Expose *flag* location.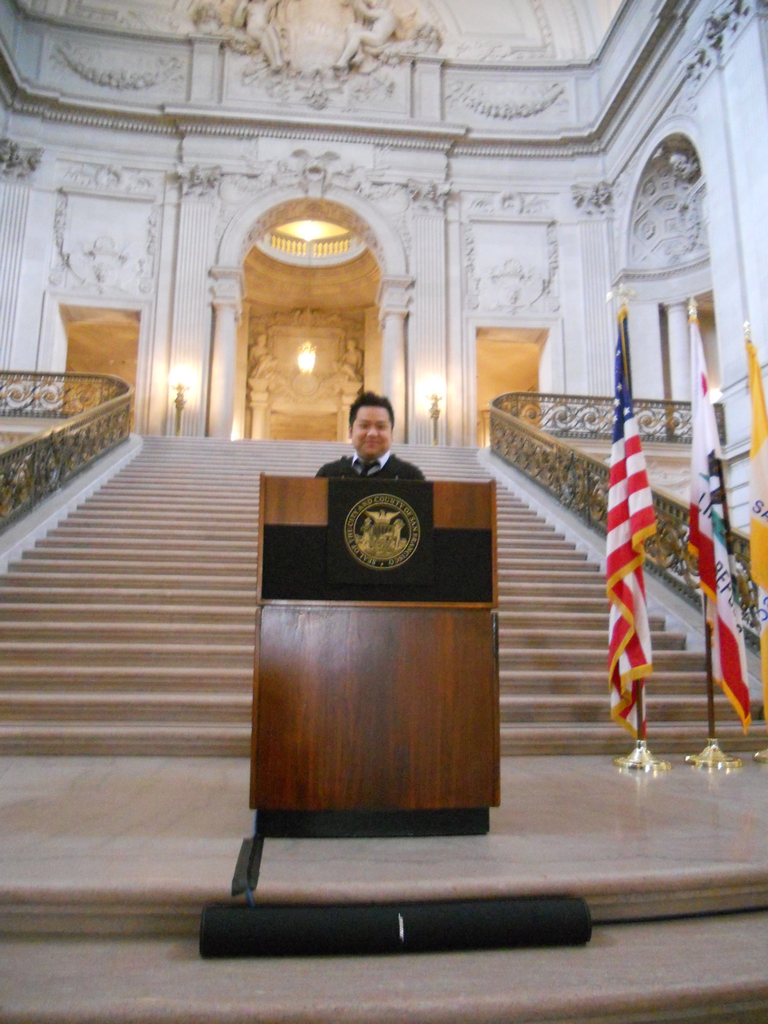
Exposed at x1=680 y1=301 x2=748 y2=734.
